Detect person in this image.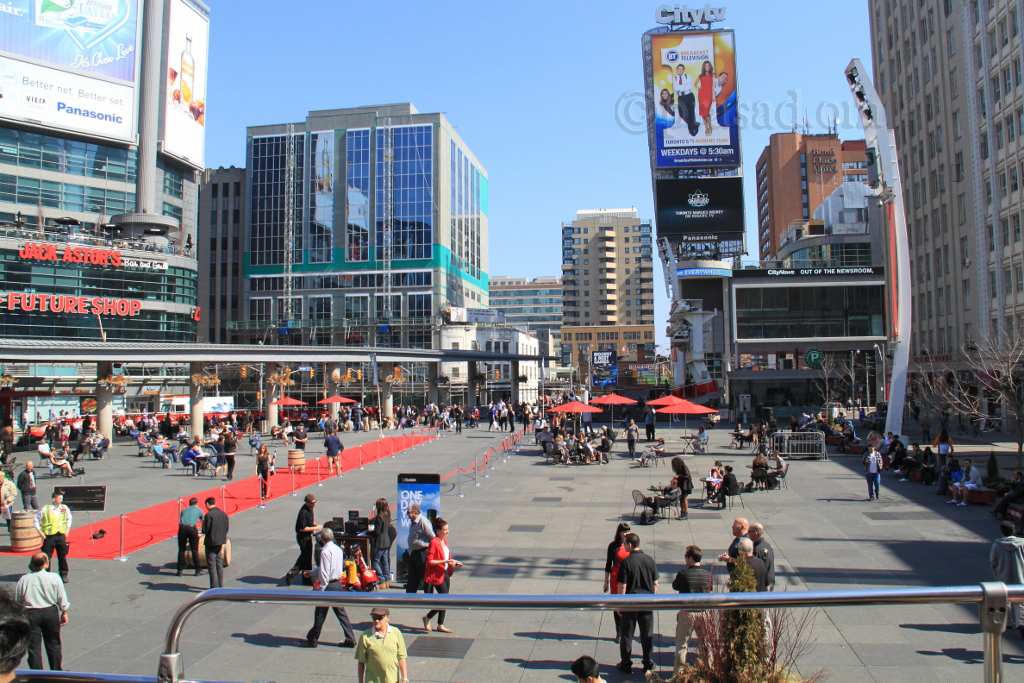
Detection: detection(946, 454, 985, 507).
